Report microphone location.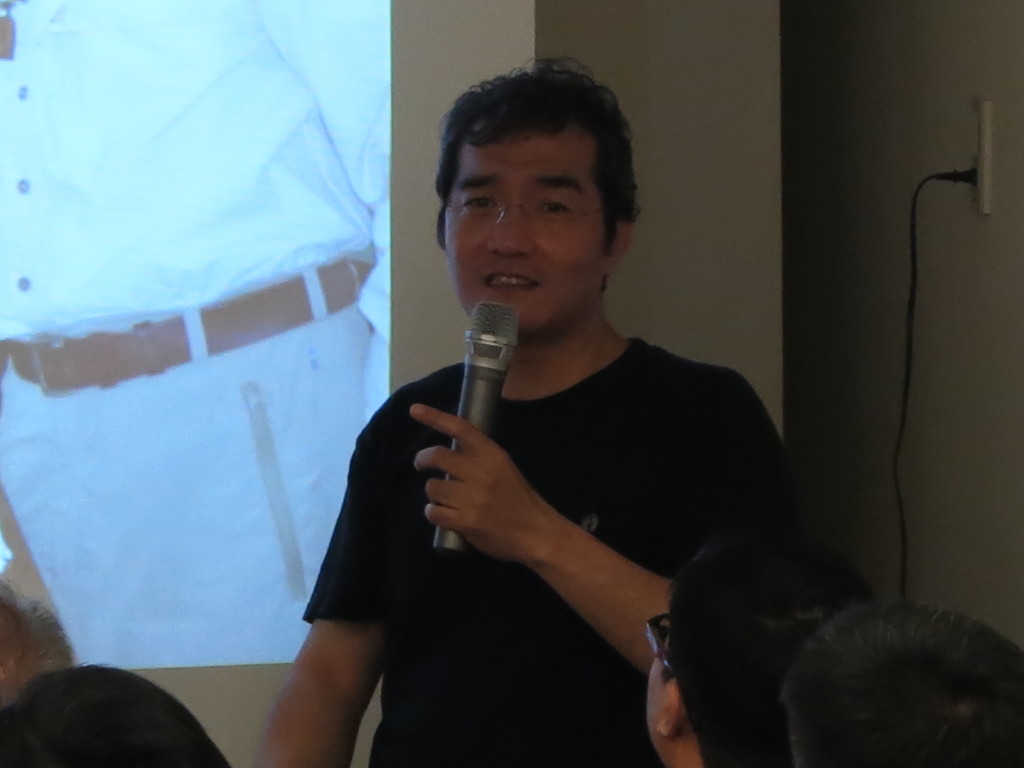
Report: (left=431, top=294, right=522, bottom=555).
